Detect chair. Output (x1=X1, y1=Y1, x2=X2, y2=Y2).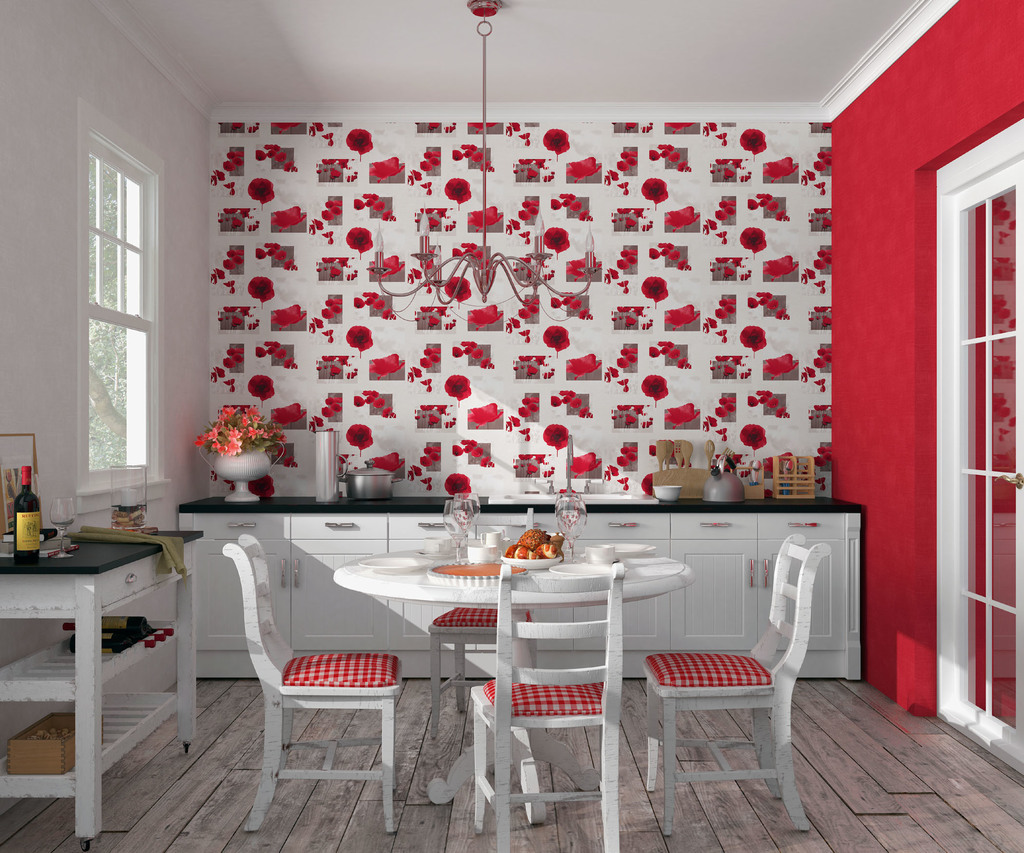
(x1=425, y1=503, x2=540, y2=748).
